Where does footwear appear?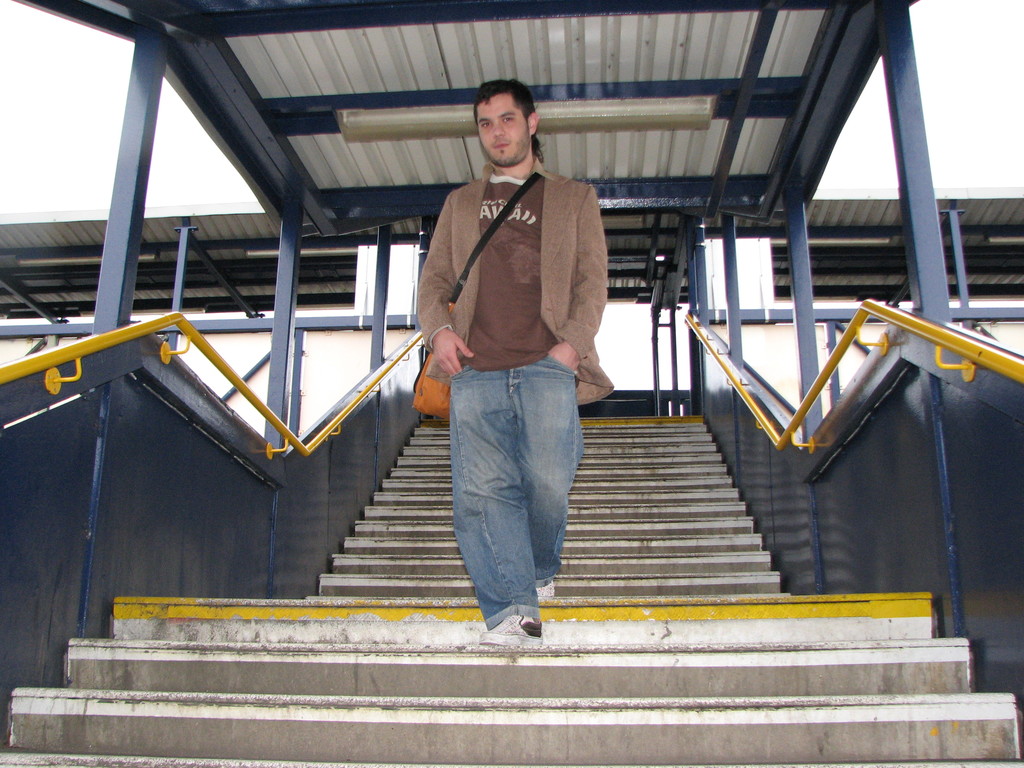
Appears at <box>477,617,548,650</box>.
